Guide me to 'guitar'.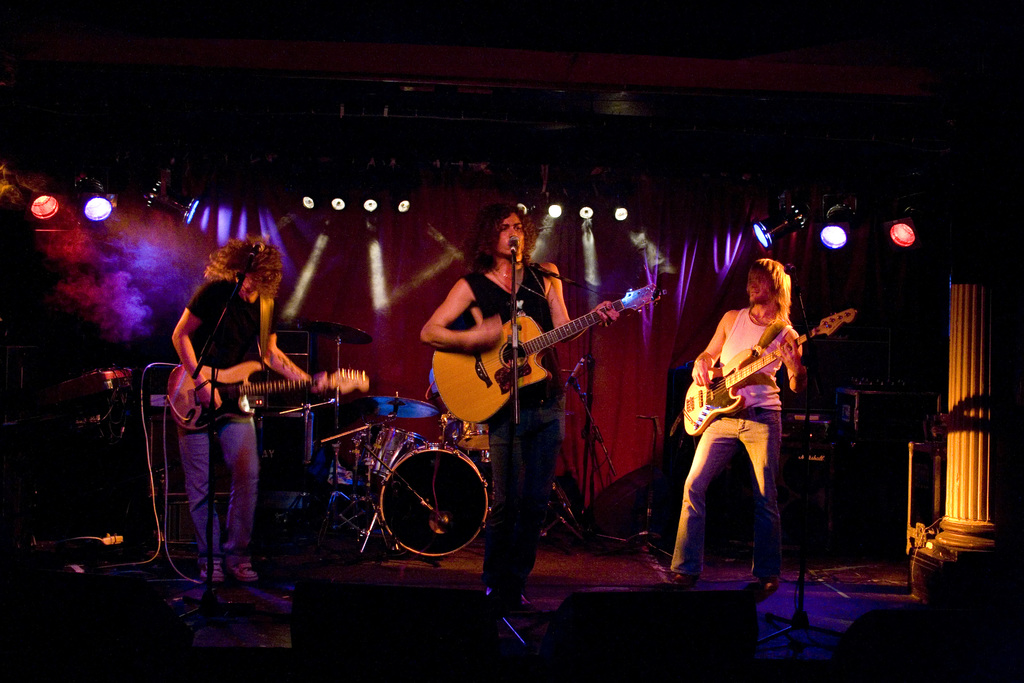
Guidance: <bbox>166, 361, 369, 432</bbox>.
